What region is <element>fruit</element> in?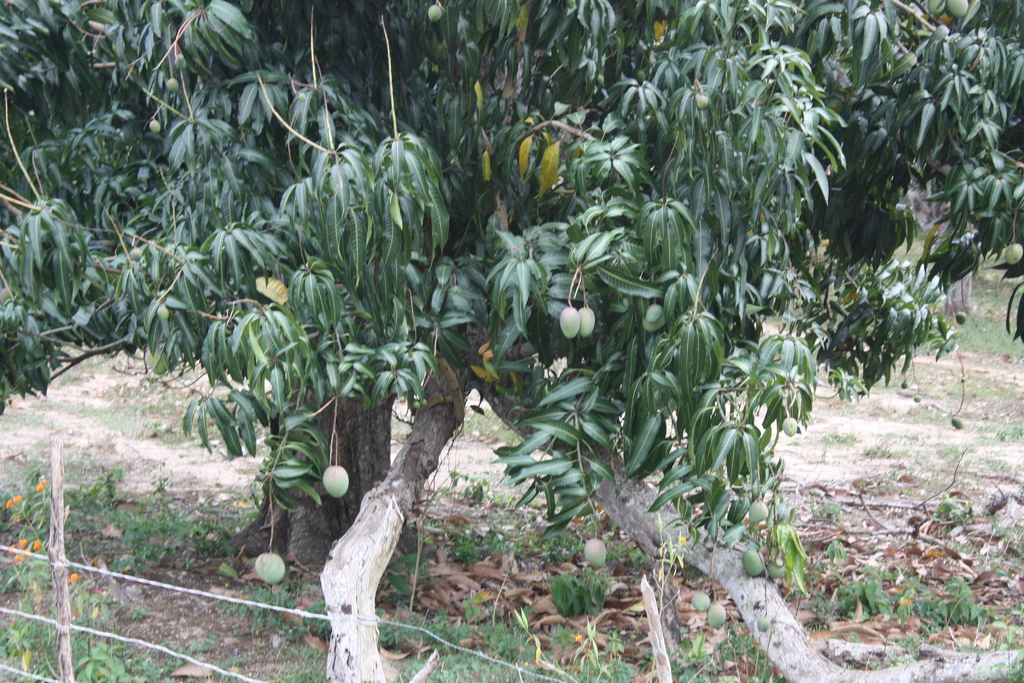
{"x1": 253, "y1": 551, "x2": 289, "y2": 585}.
